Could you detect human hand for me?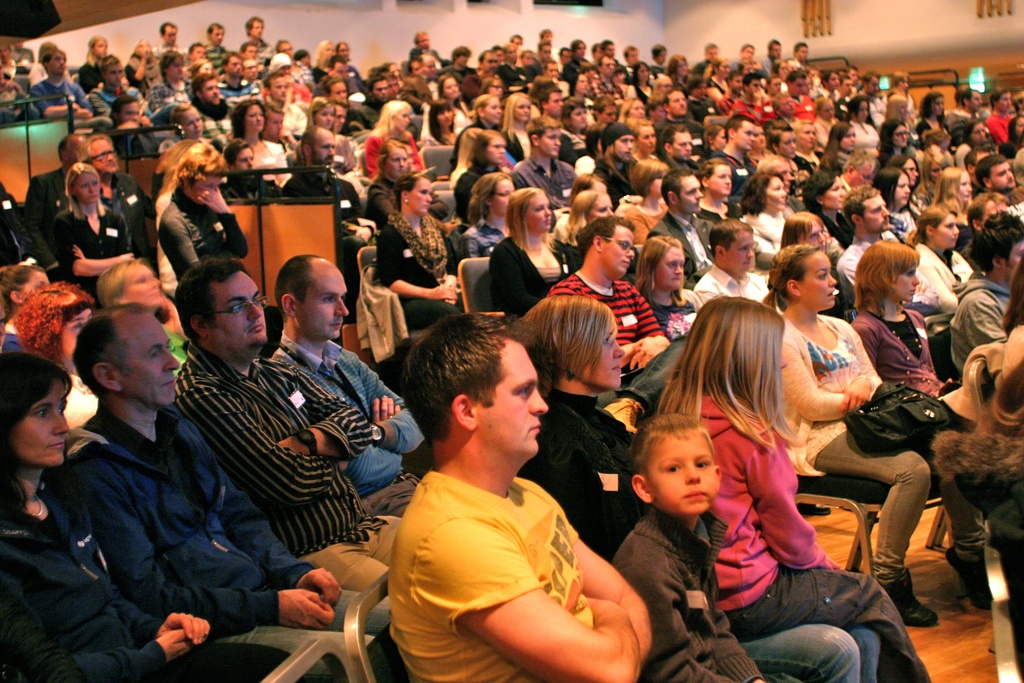
Detection result: bbox=[154, 625, 191, 663].
